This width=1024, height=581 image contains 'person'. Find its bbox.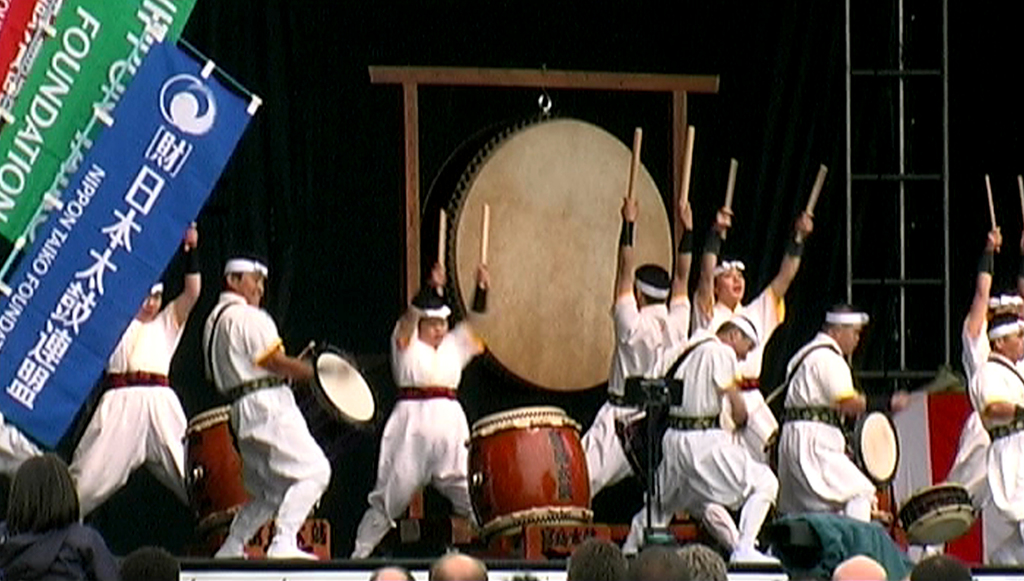
(701,199,806,468).
